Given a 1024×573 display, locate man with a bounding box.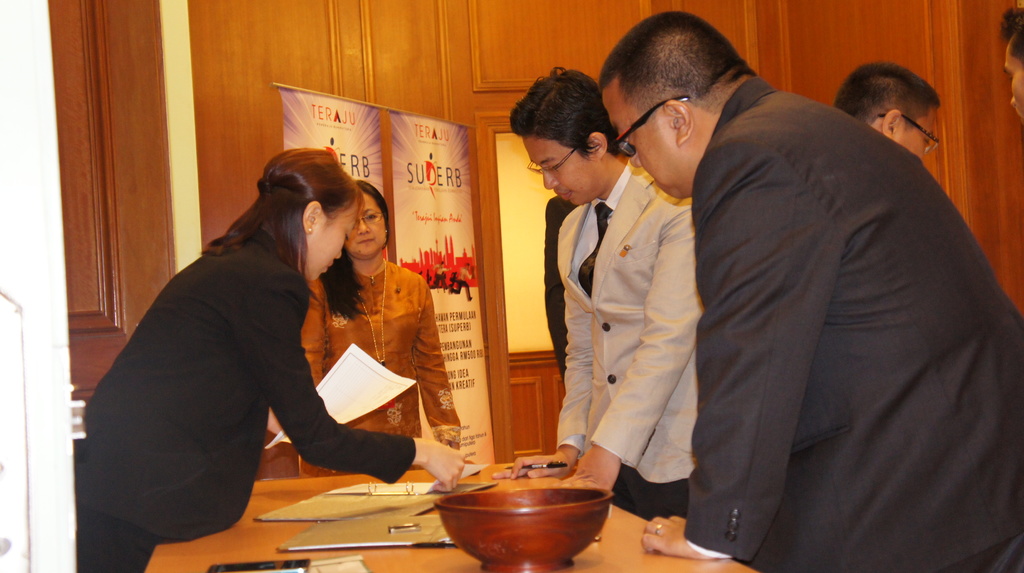
Located: Rect(510, 66, 698, 525).
